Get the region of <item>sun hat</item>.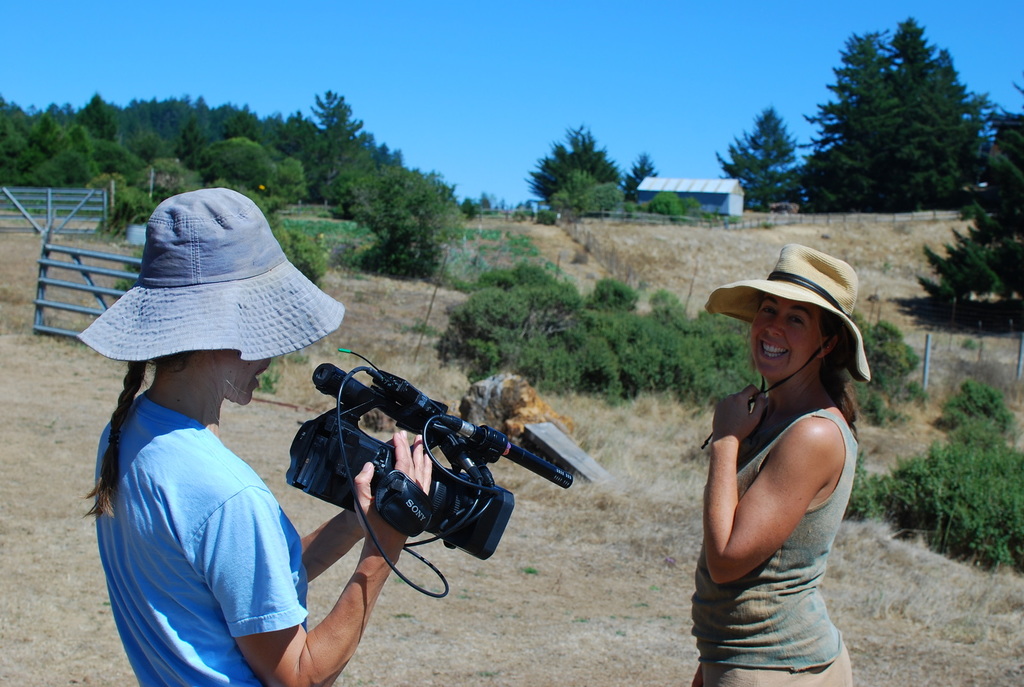
[688,239,877,450].
